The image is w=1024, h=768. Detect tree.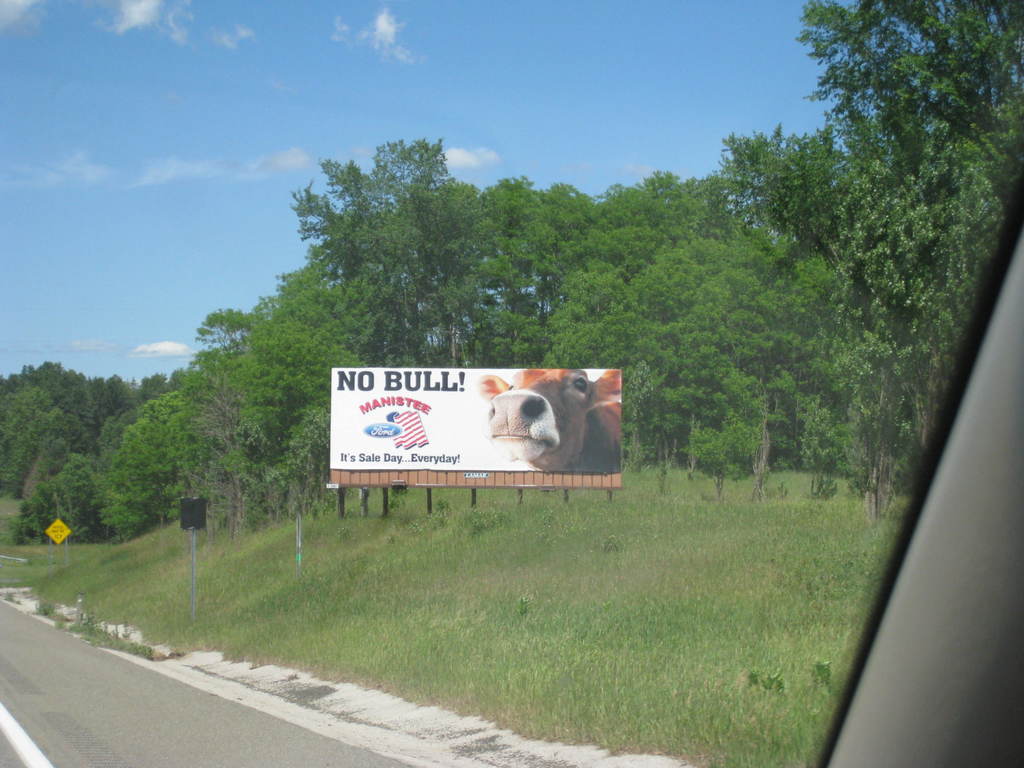
Detection: l=297, t=138, r=470, b=368.
